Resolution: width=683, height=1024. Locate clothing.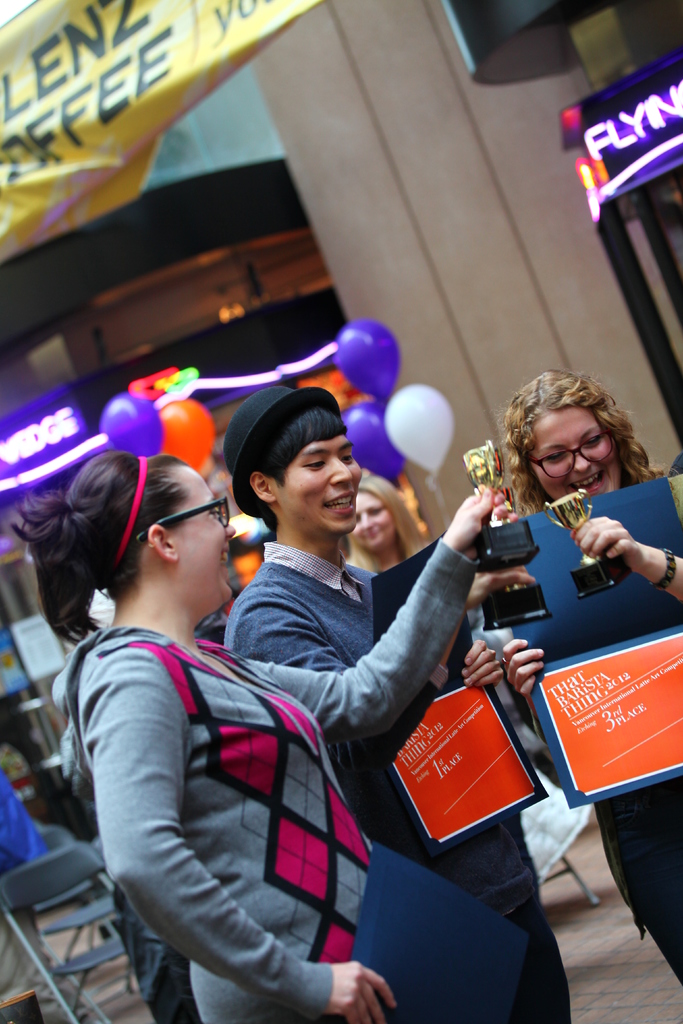
(x1=211, y1=535, x2=570, y2=1023).
